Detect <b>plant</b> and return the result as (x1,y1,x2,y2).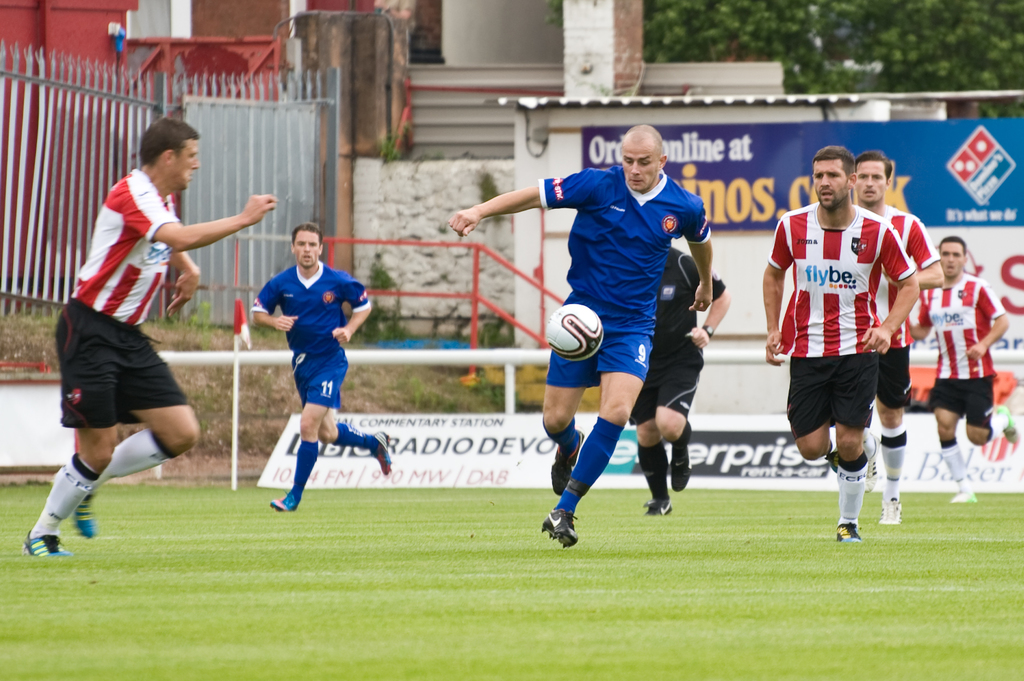
(385,117,413,164).
